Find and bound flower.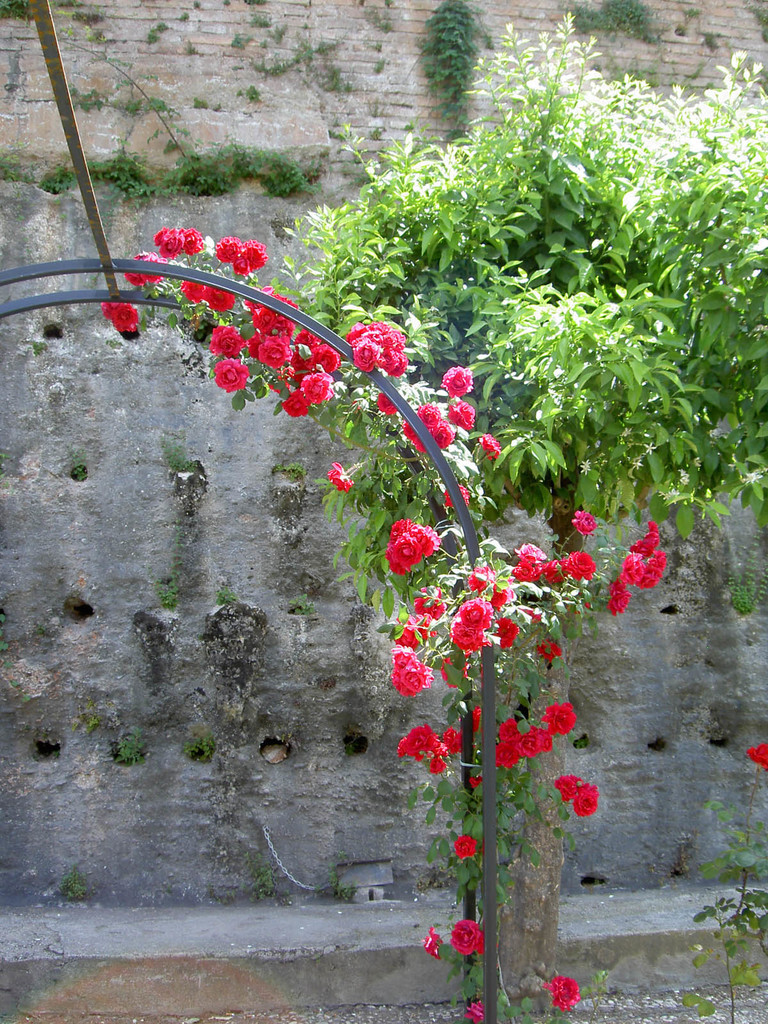
Bound: (422,929,445,960).
